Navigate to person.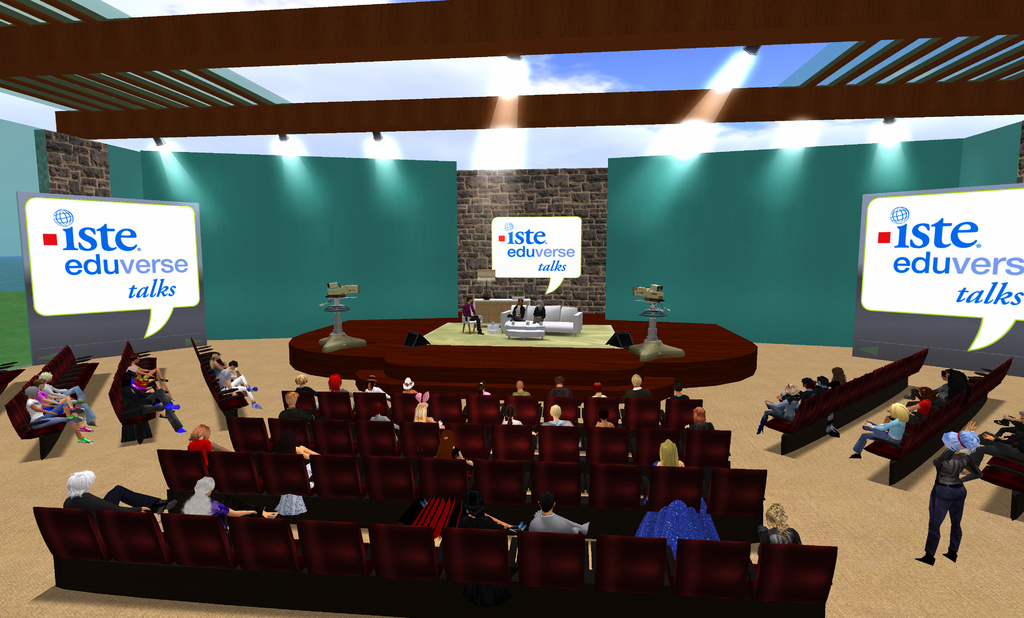
Navigation target: (590, 382, 609, 399).
